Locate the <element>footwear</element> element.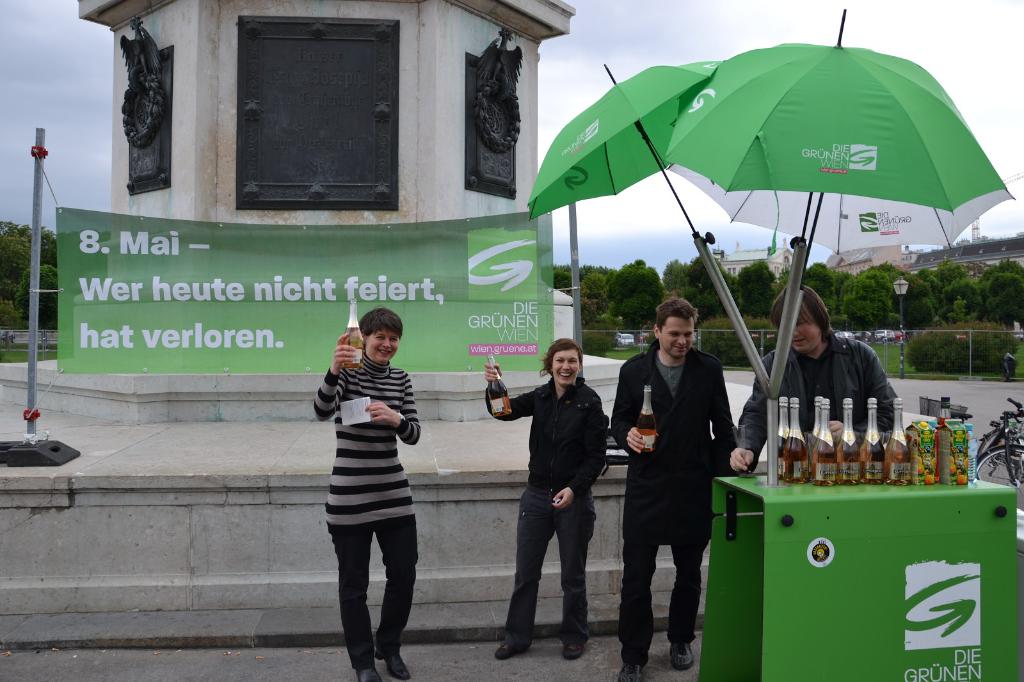
Element bbox: (493, 636, 529, 660).
